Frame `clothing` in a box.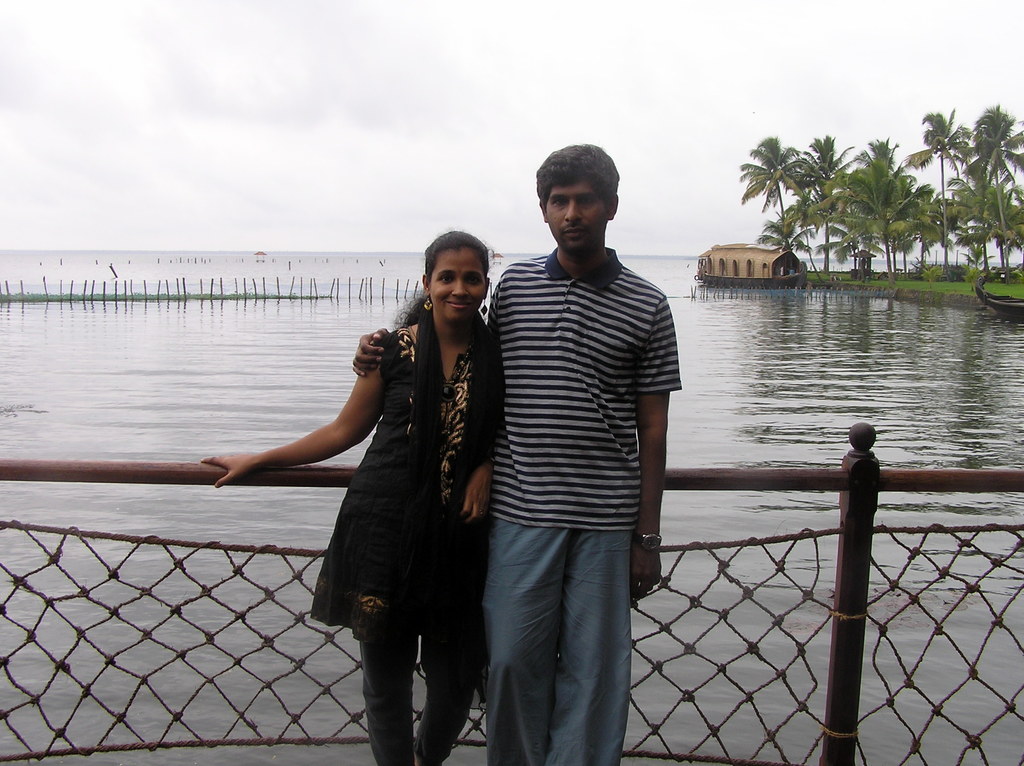
pyautogui.locateOnScreen(308, 323, 511, 765).
